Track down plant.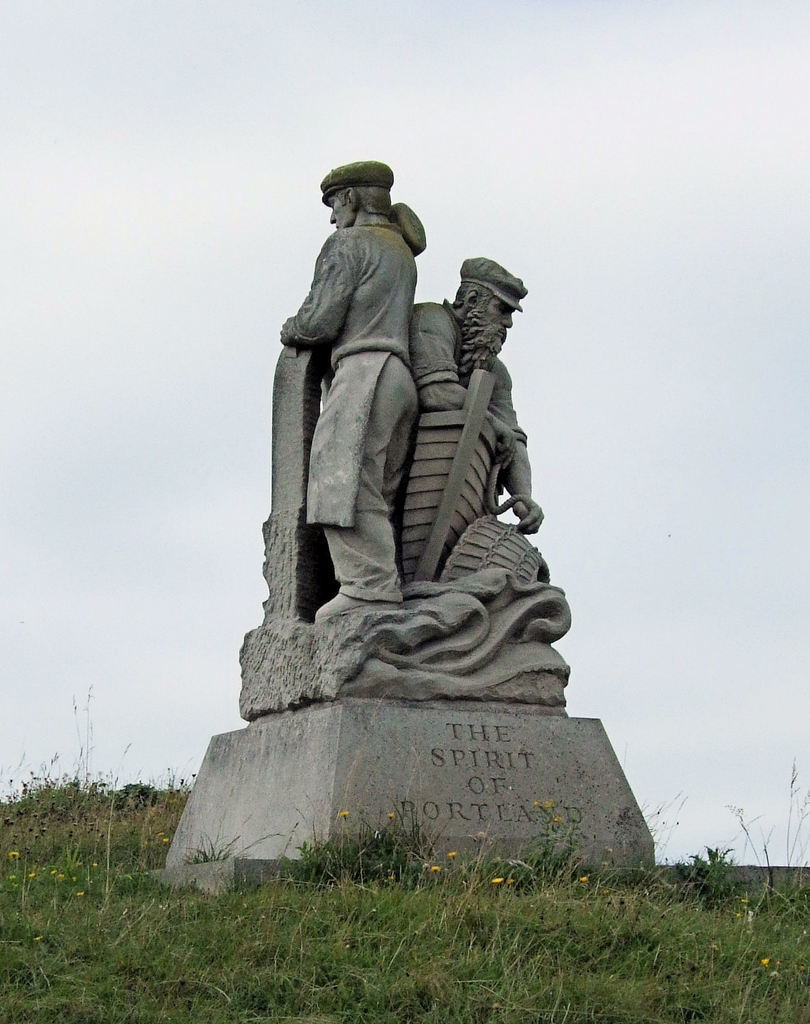
Tracked to 0 694 809 1023.
